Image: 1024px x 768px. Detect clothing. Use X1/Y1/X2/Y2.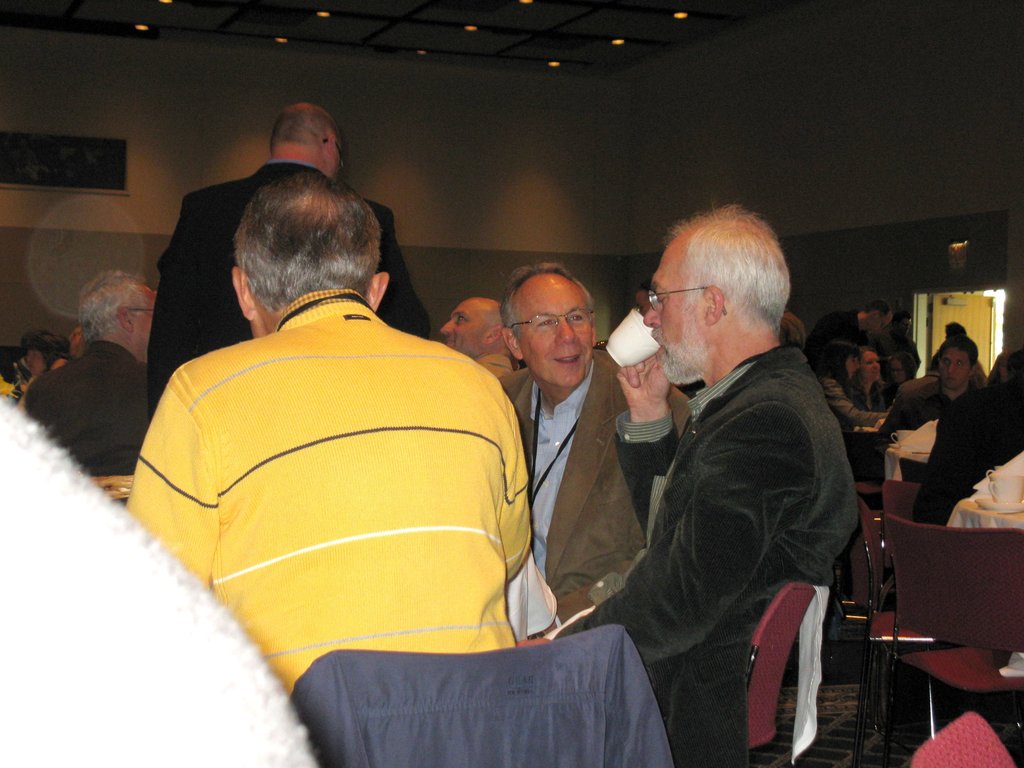
821/373/884/431.
